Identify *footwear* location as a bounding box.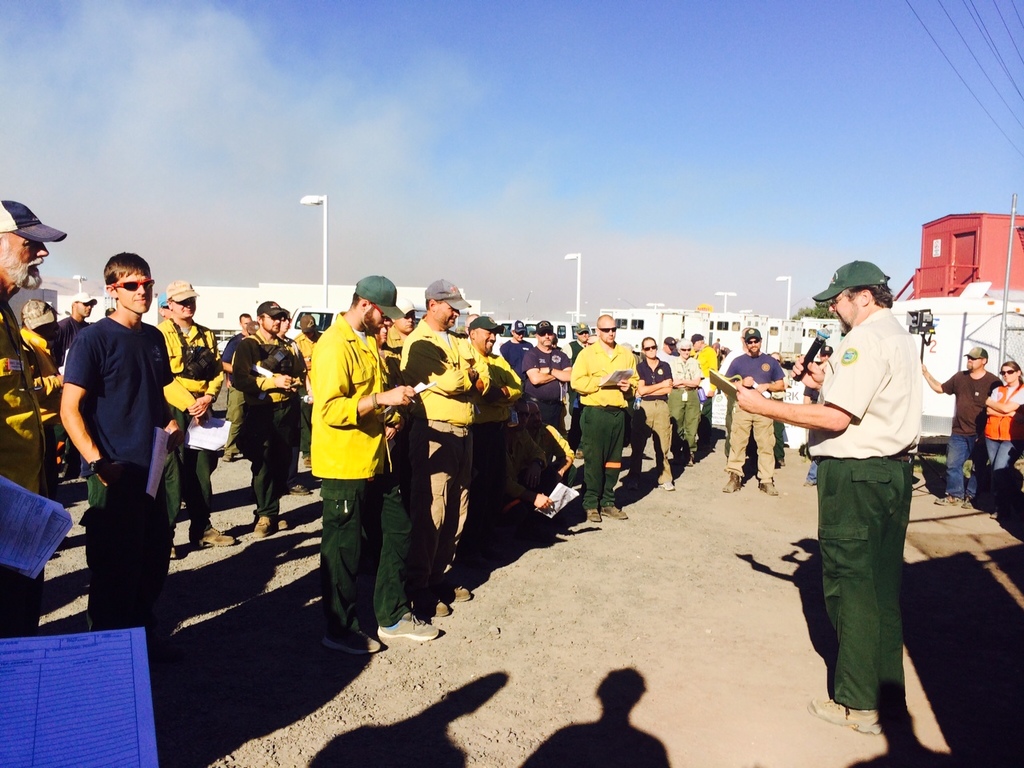
select_region(249, 514, 272, 539).
